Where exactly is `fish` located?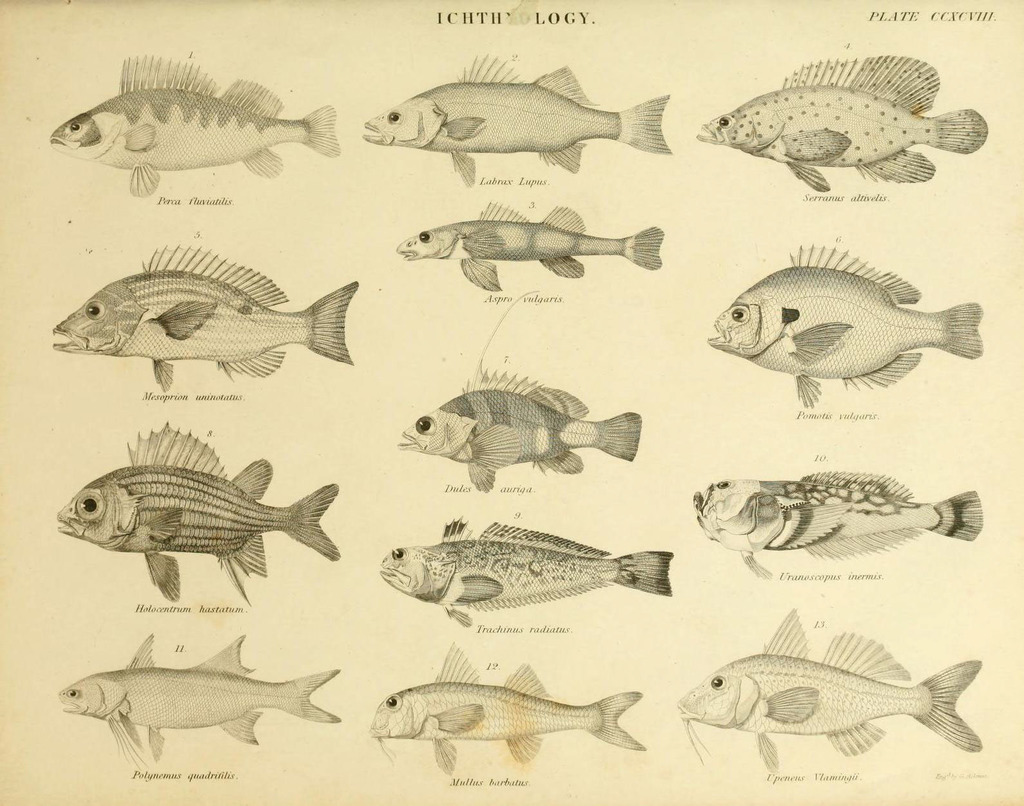
Its bounding box is detection(363, 642, 646, 778).
